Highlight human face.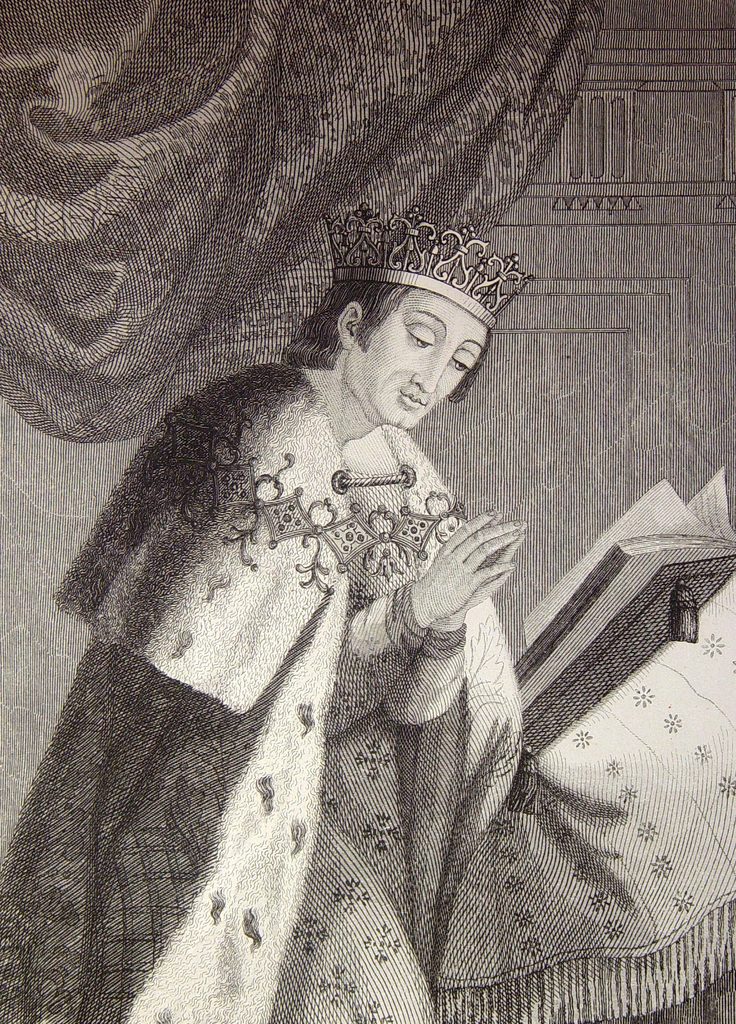
Highlighted region: region(346, 285, 490, 416).
